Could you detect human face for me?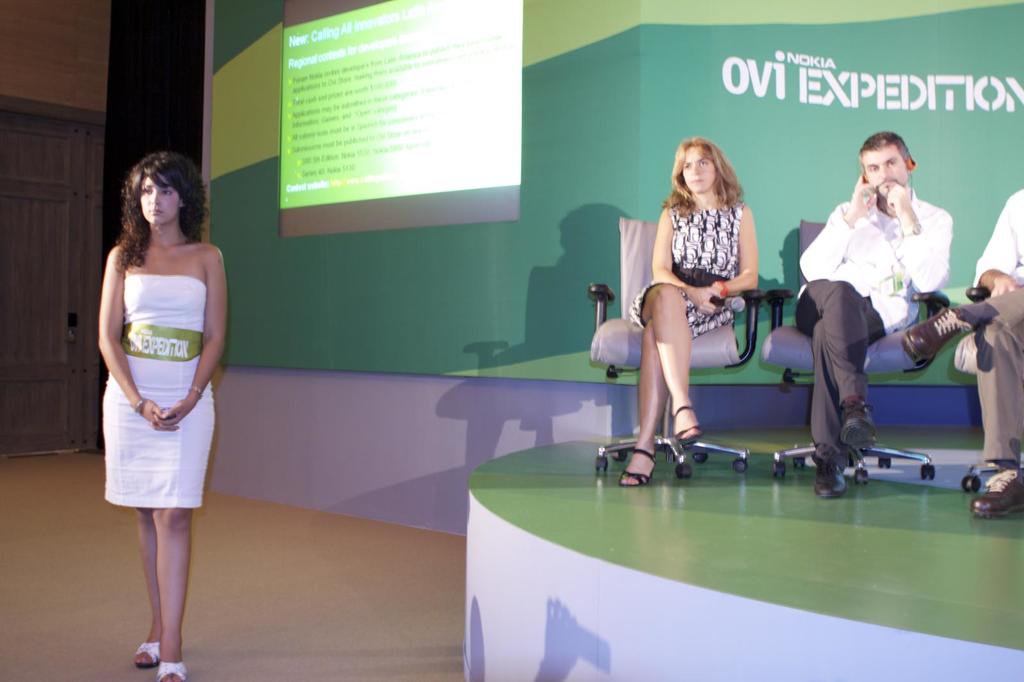
Detection result: Rect(680, 145, 717, 195).
